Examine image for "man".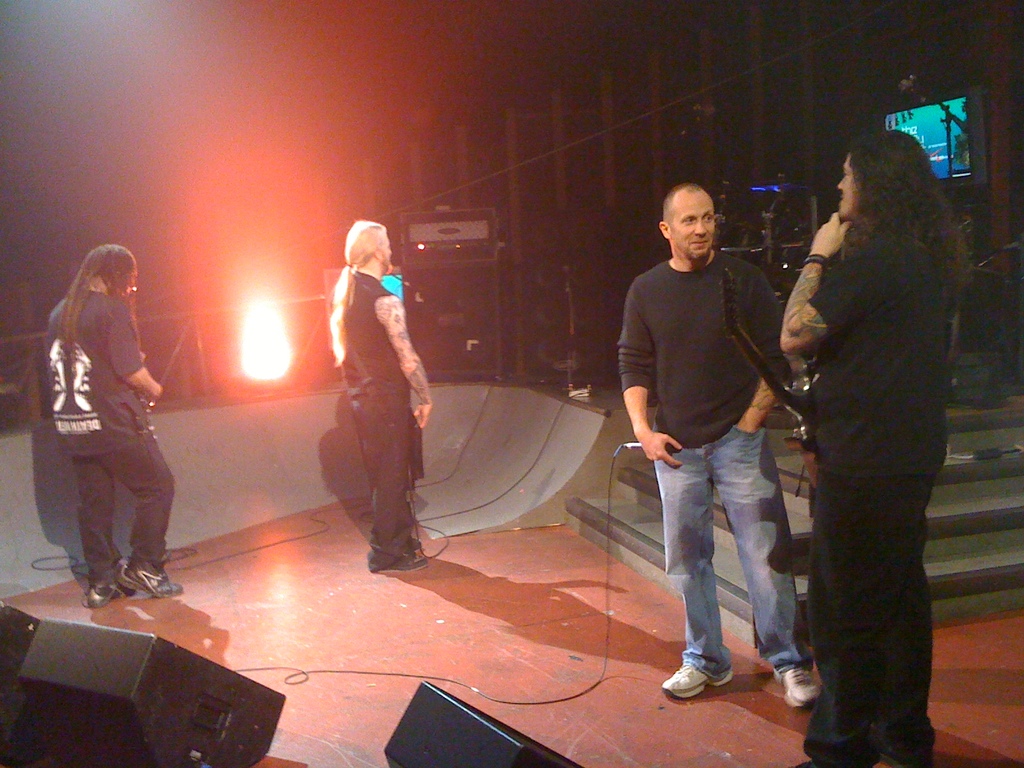
Examination result: (left=333, top=214, right=439, bottom=575).
